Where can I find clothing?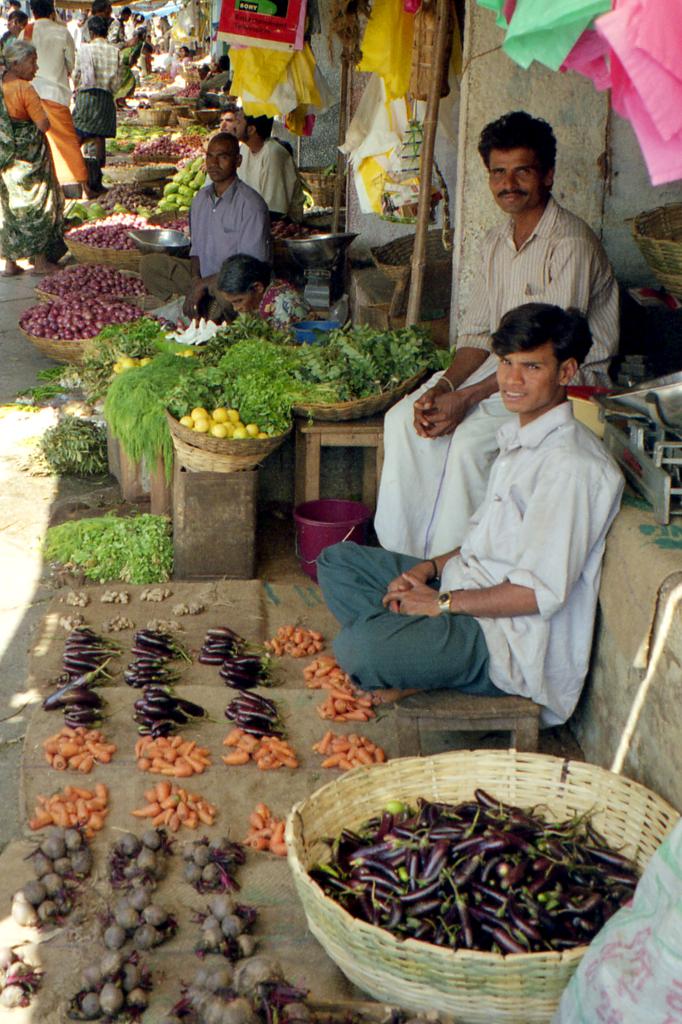
You can find it at 20, 4, 72, 120.
